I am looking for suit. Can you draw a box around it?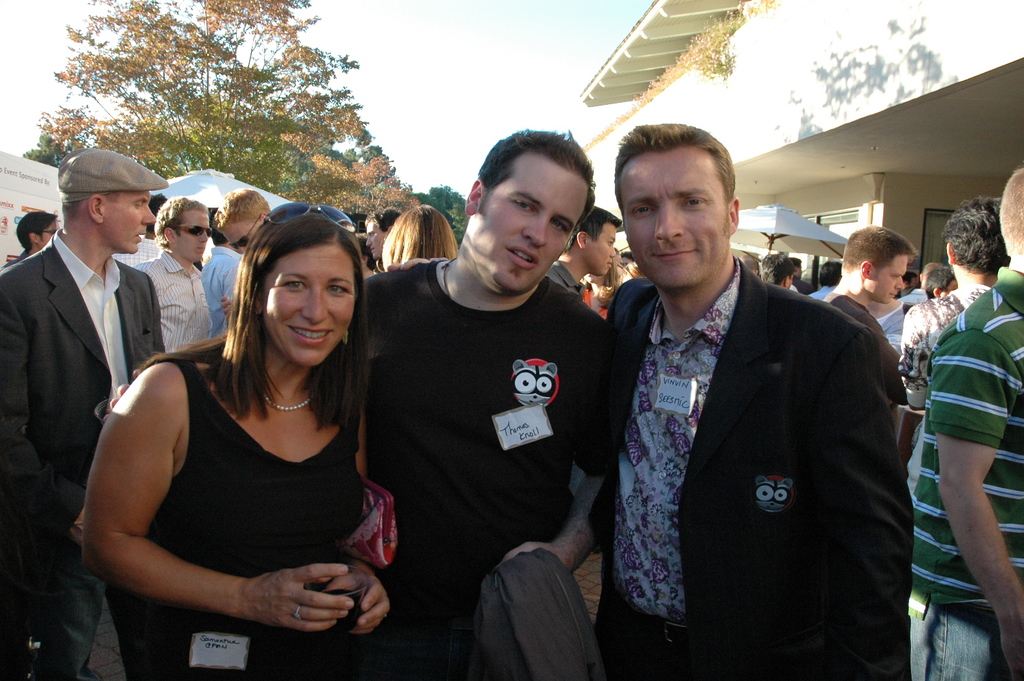
Sure, the bounding box is bbox=(599, 165, 913, 679).
